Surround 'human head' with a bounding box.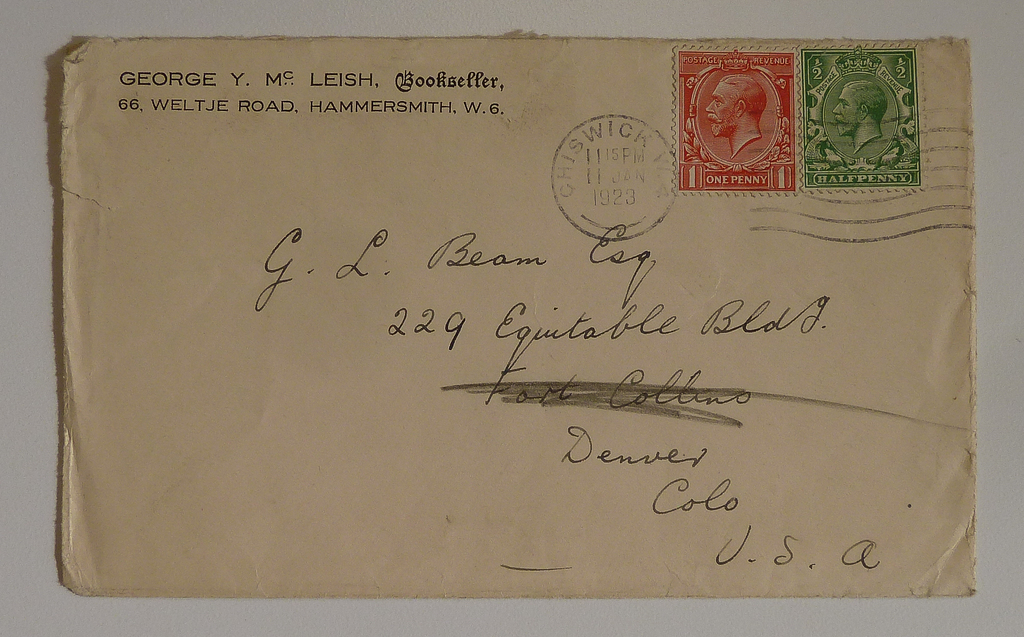
833 80 887 135.
